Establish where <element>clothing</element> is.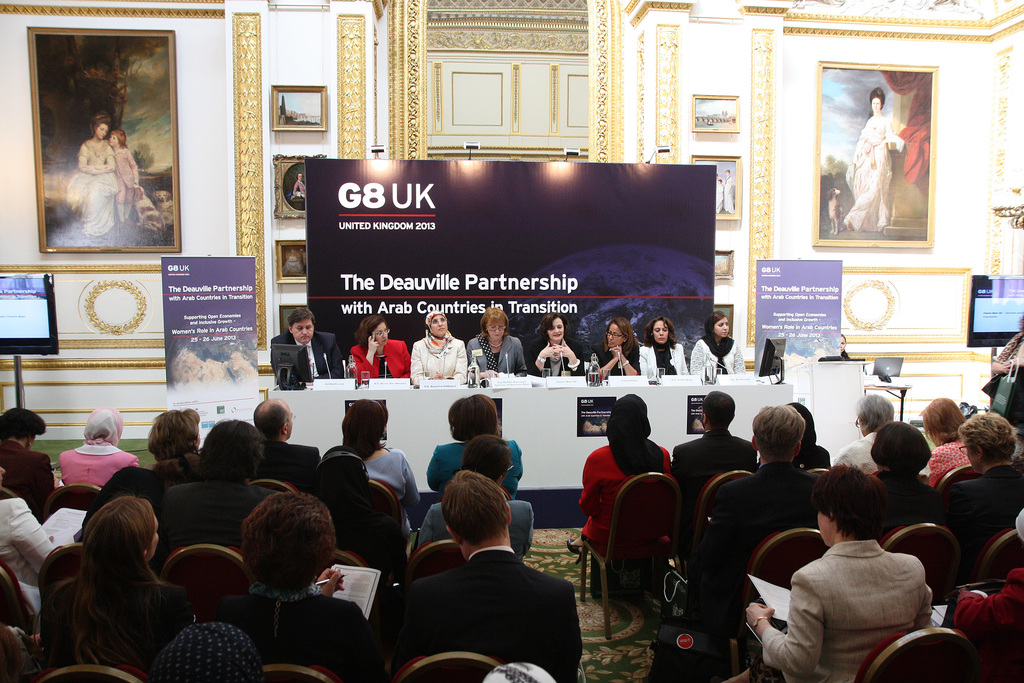
Established at {"x1": 580, "y1": 441, "x2": 691, "y2": 564}.
